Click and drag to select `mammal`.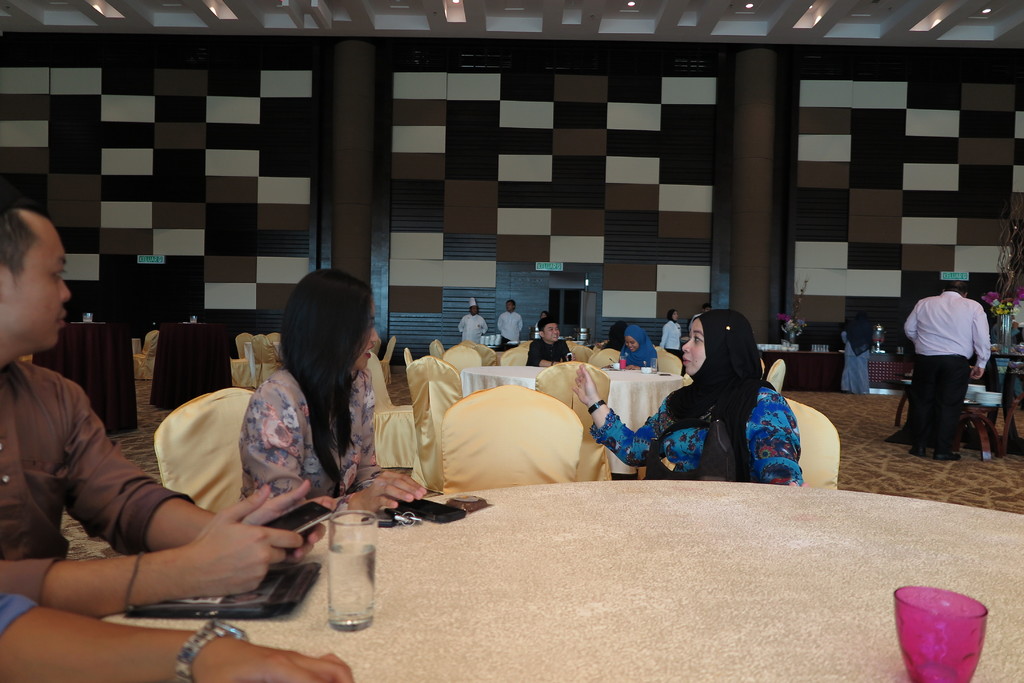
Selection: l=843, t=314, r=876, b=396.
